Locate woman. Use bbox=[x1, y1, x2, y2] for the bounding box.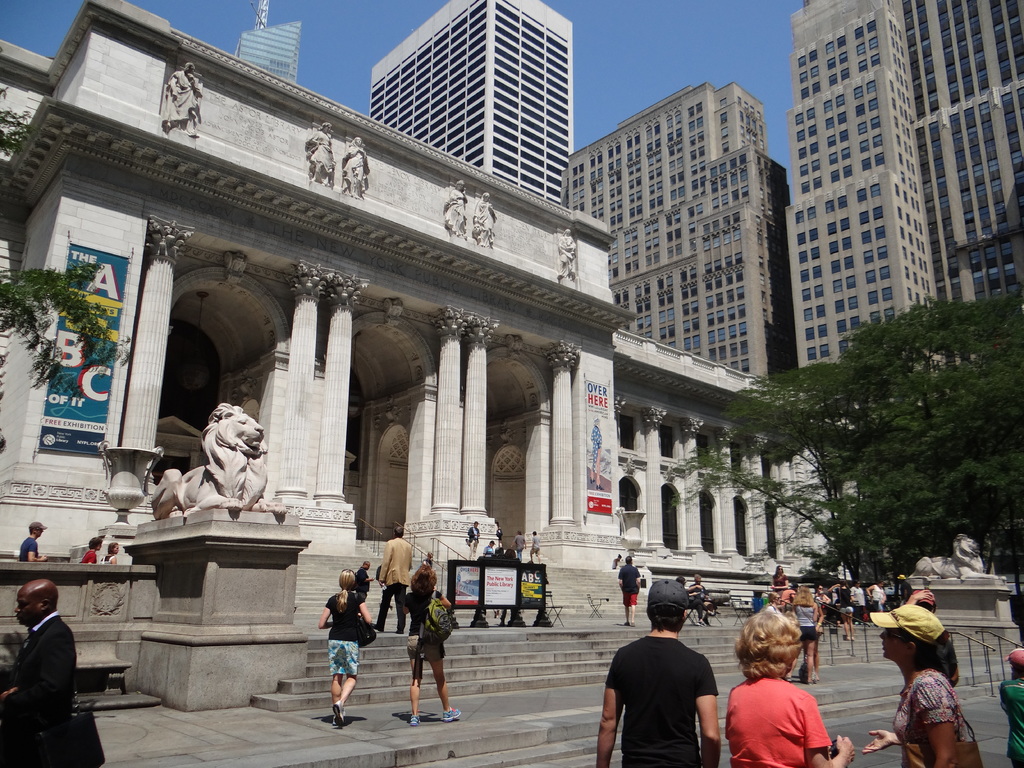
bbox=[850, 576, 868, 626].
